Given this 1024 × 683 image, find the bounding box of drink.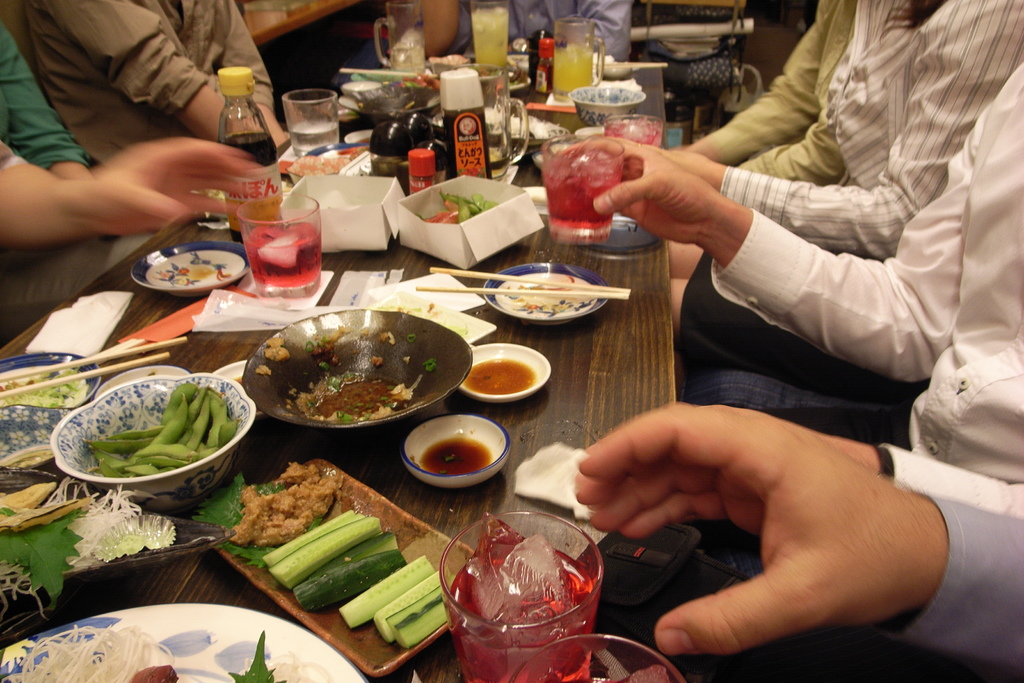
bbox=[243, 224, 323, 290].
